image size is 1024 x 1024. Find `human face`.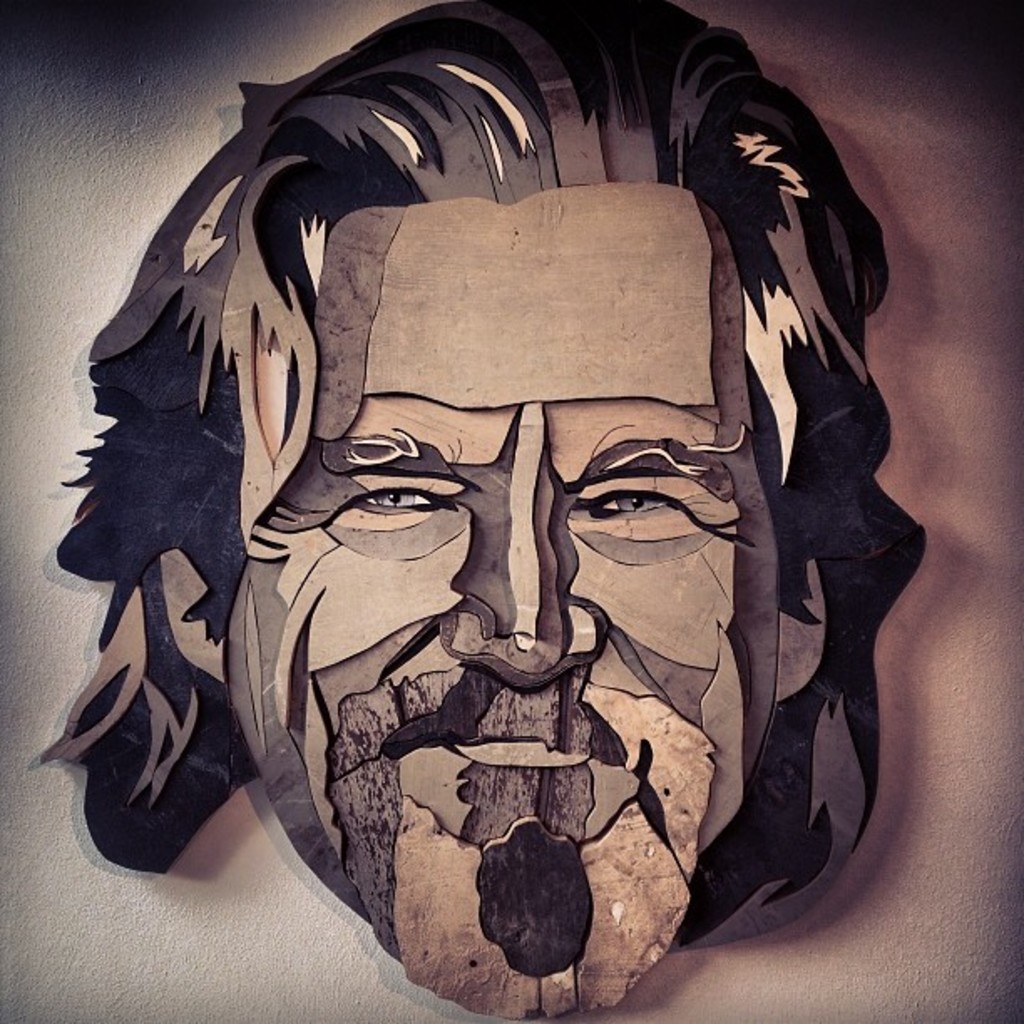
l=229, t=407, r=780, b=1022.
